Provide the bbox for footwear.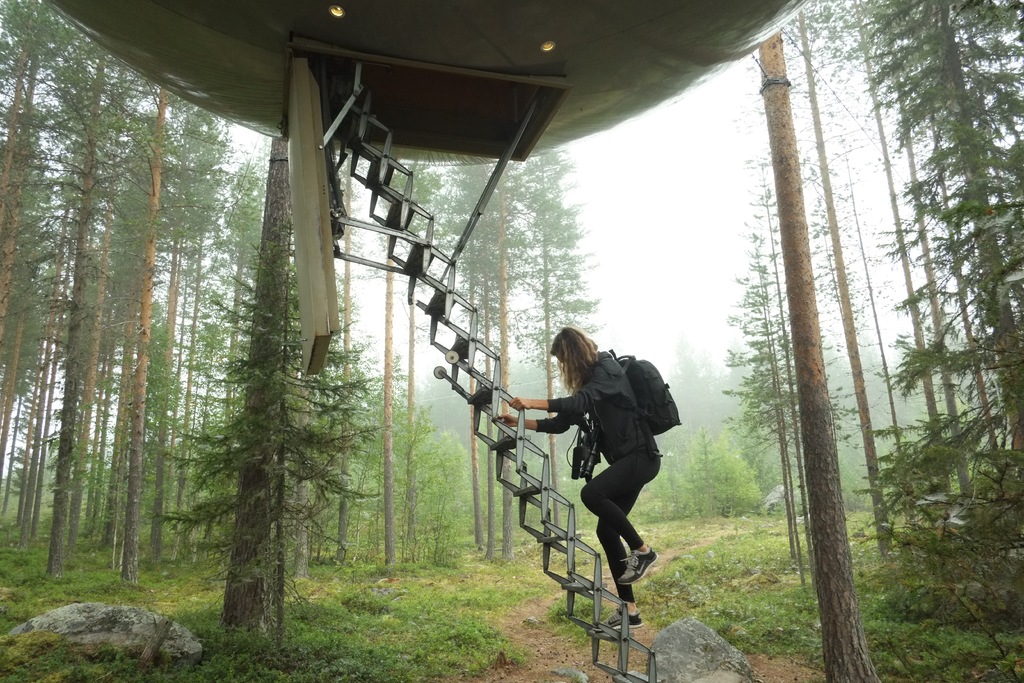
[598,609,643,635].
